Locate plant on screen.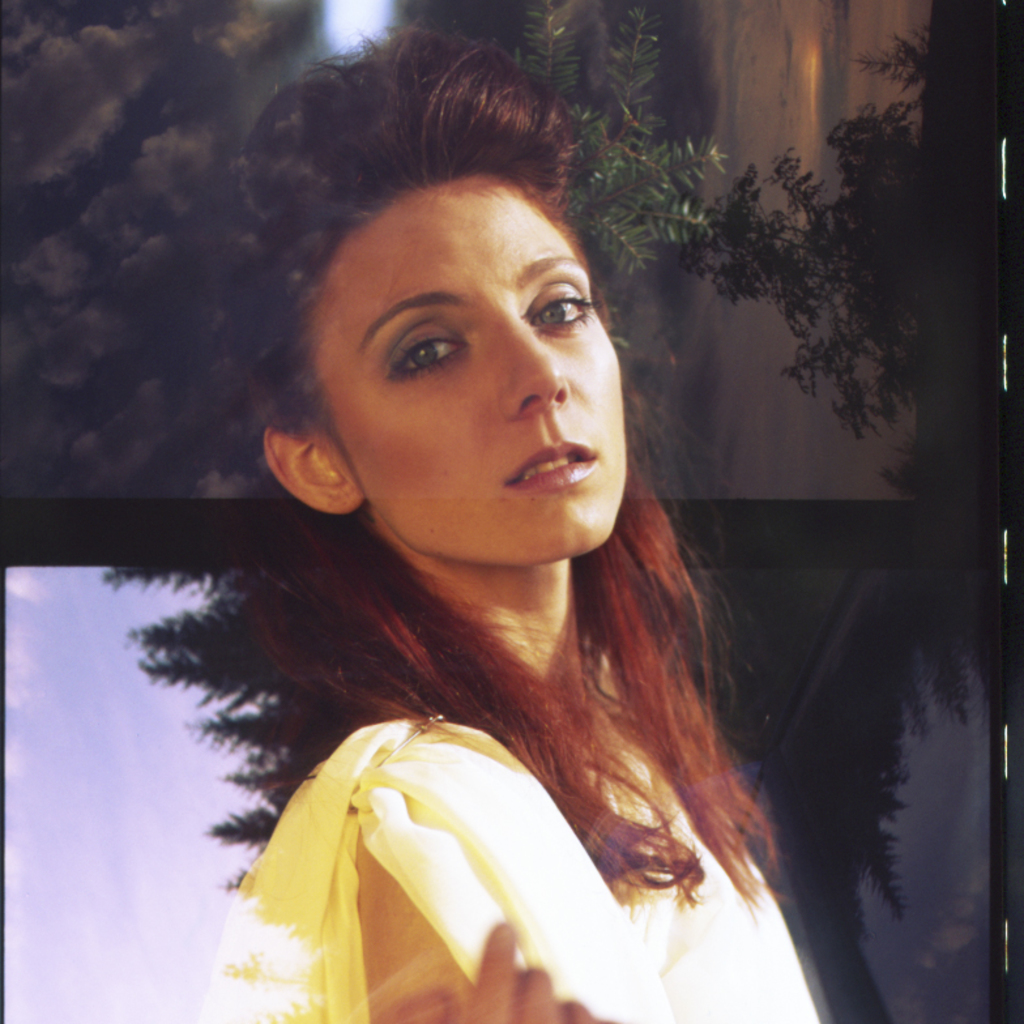
On screen at 503,0,737,289.
